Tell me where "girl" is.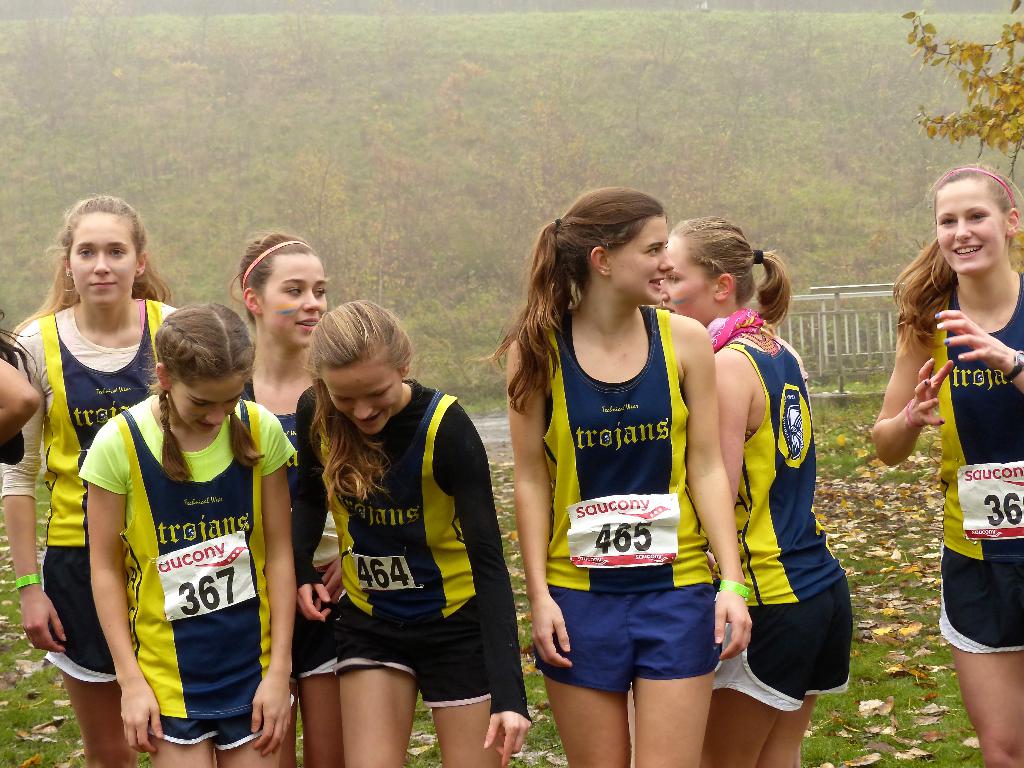
"girl" is at left=221, top=230, right=330, bottom=748.
